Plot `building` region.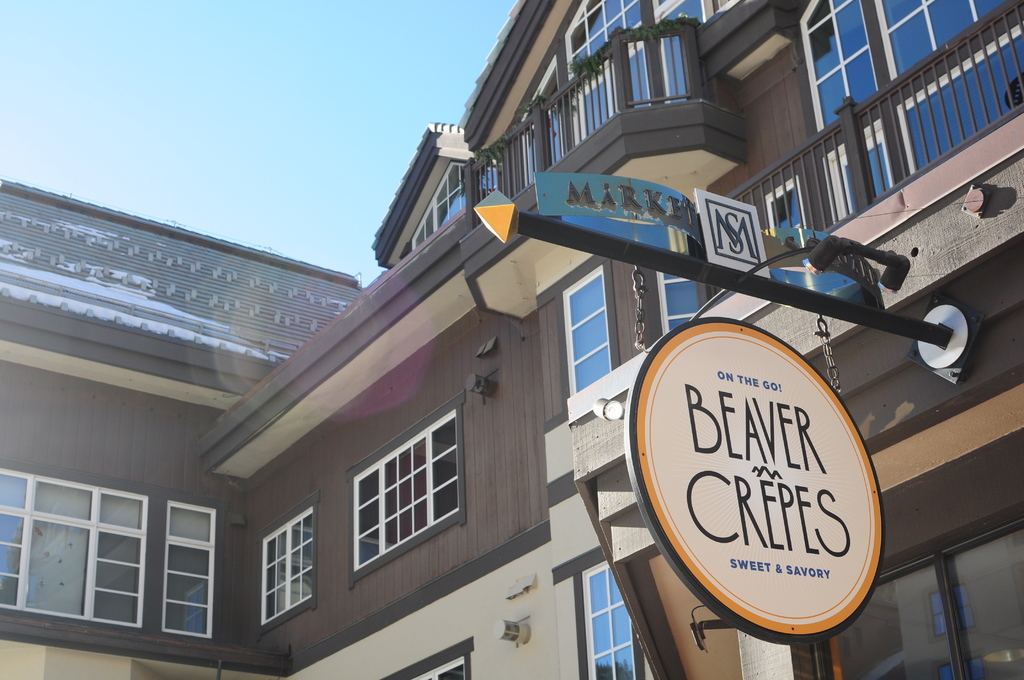
Plotted at bbox=(0, 0, 1023, 679).
